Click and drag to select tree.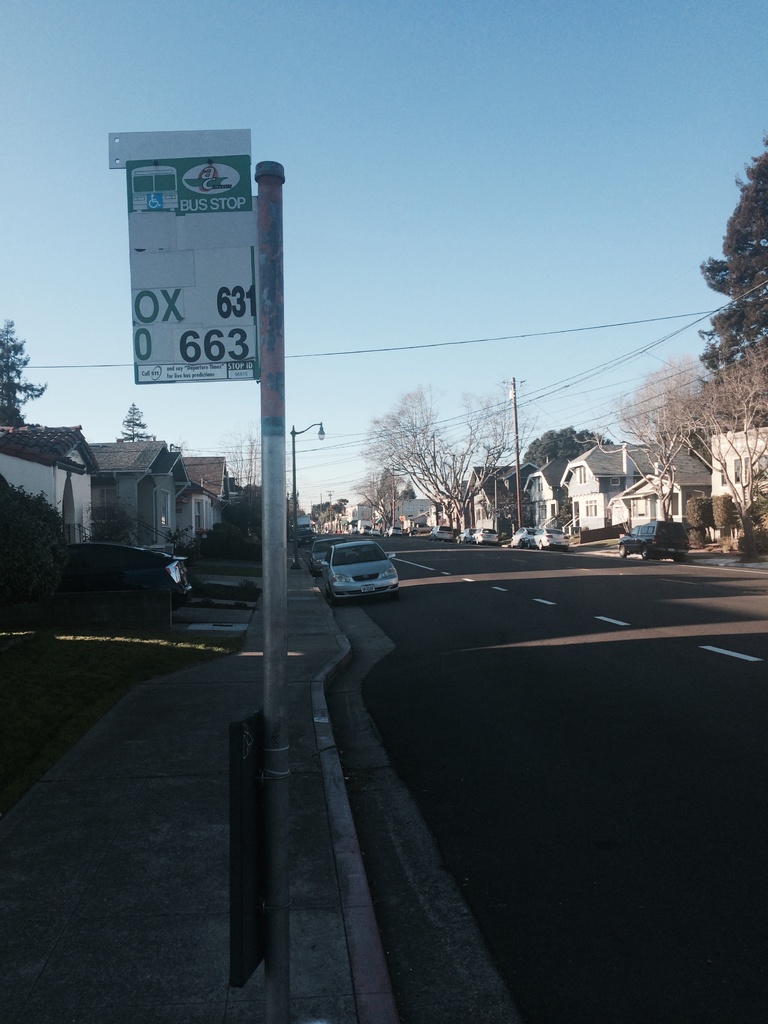
Selection: (223,429,262,540).
